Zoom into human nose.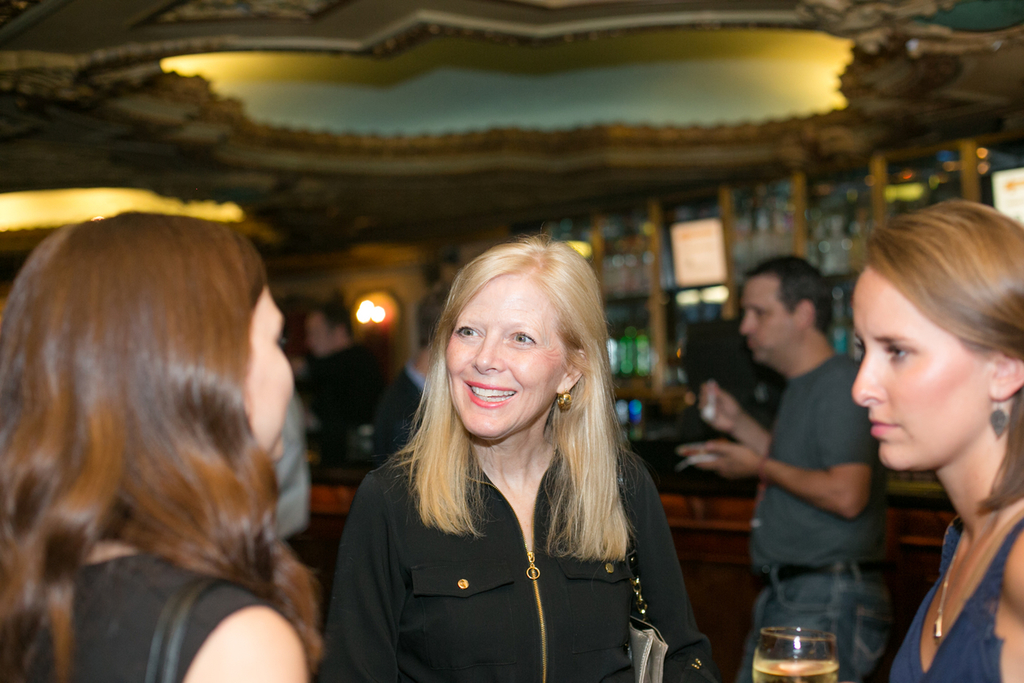
Zoom target: detection(737, 313, 760, 330).
